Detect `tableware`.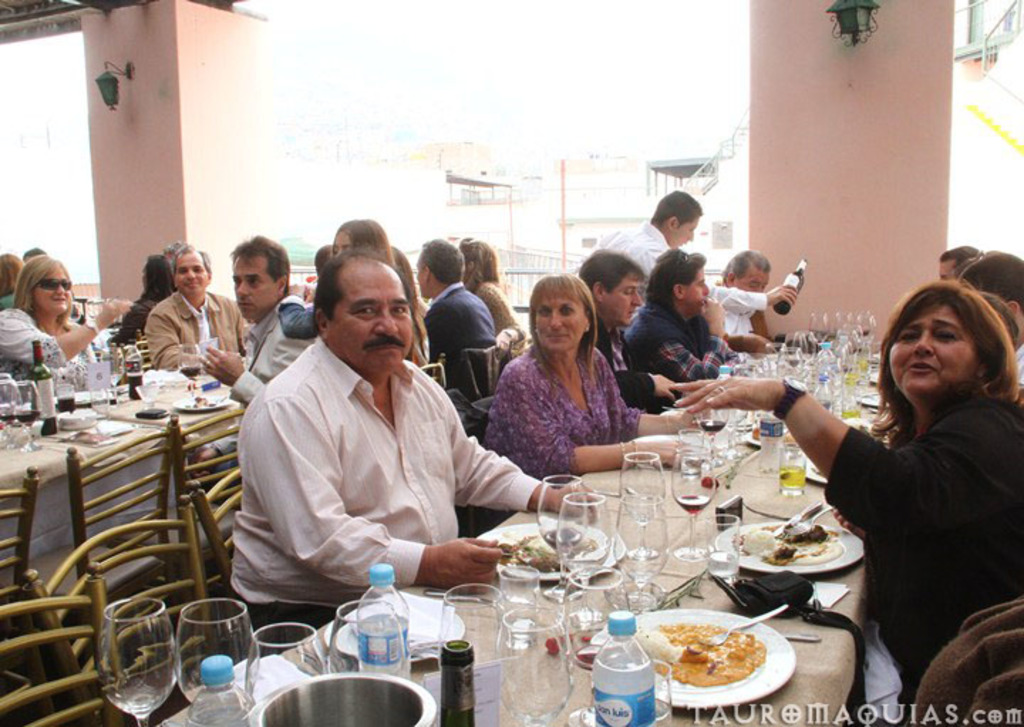
Detected at [x1=604, y1=580, x2=667, y2=609].
